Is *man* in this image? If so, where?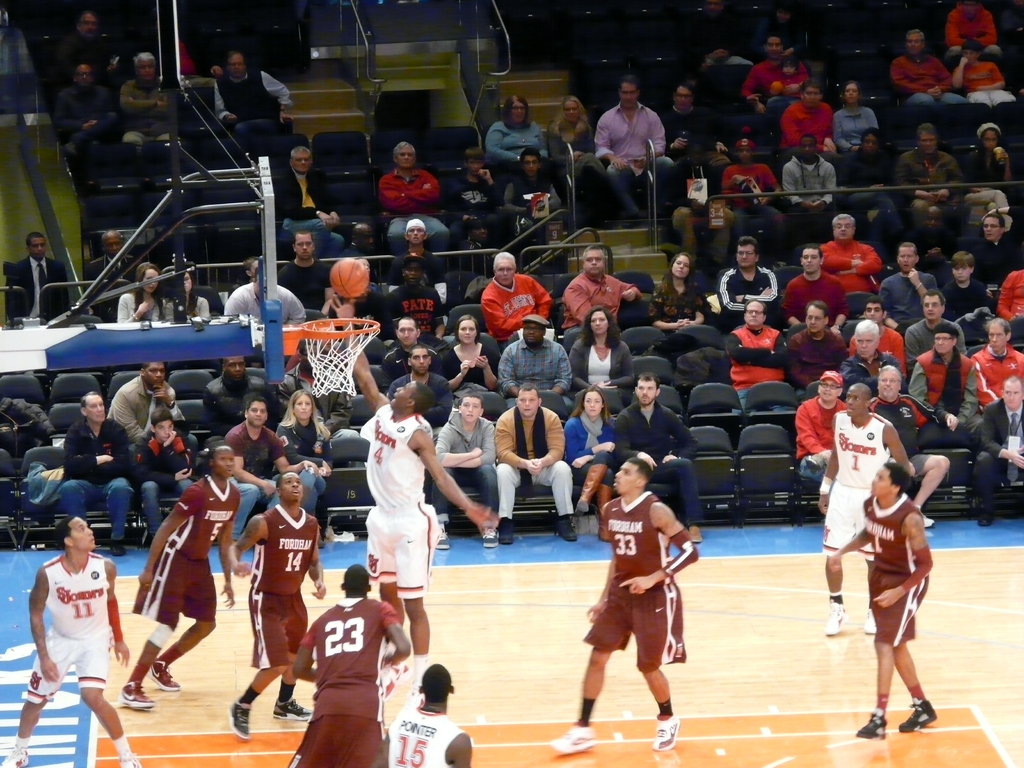
Yes, at 594, 77, 676, 218.
